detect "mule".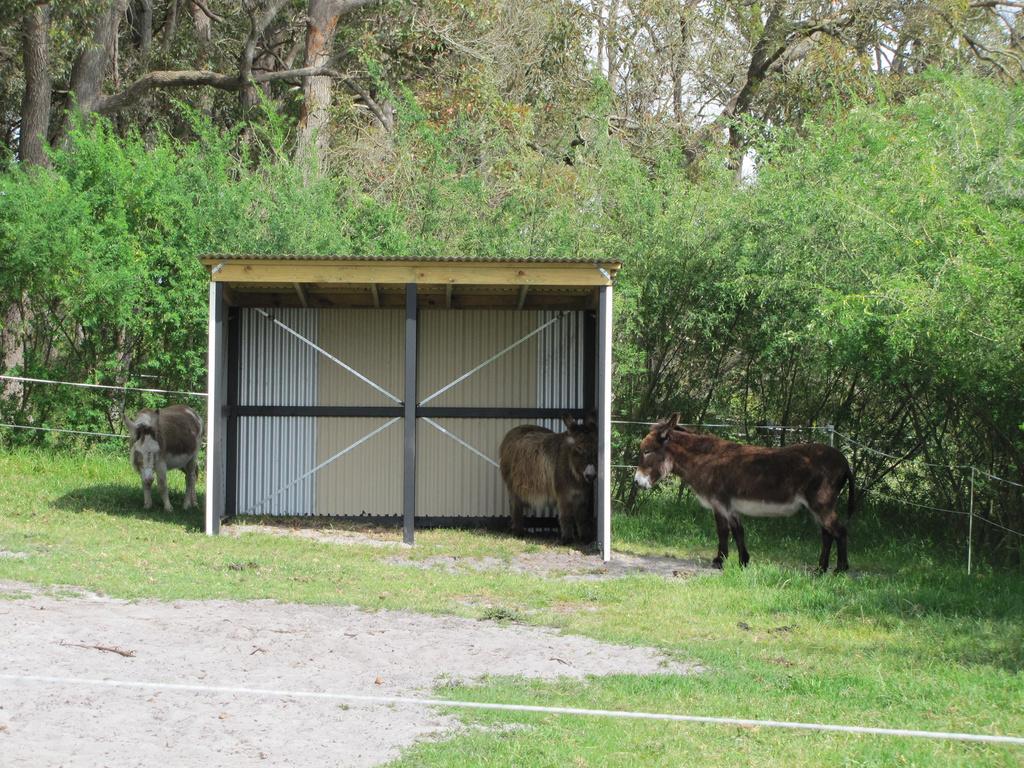
Detected at Rect(502, 412, 596, 540).
